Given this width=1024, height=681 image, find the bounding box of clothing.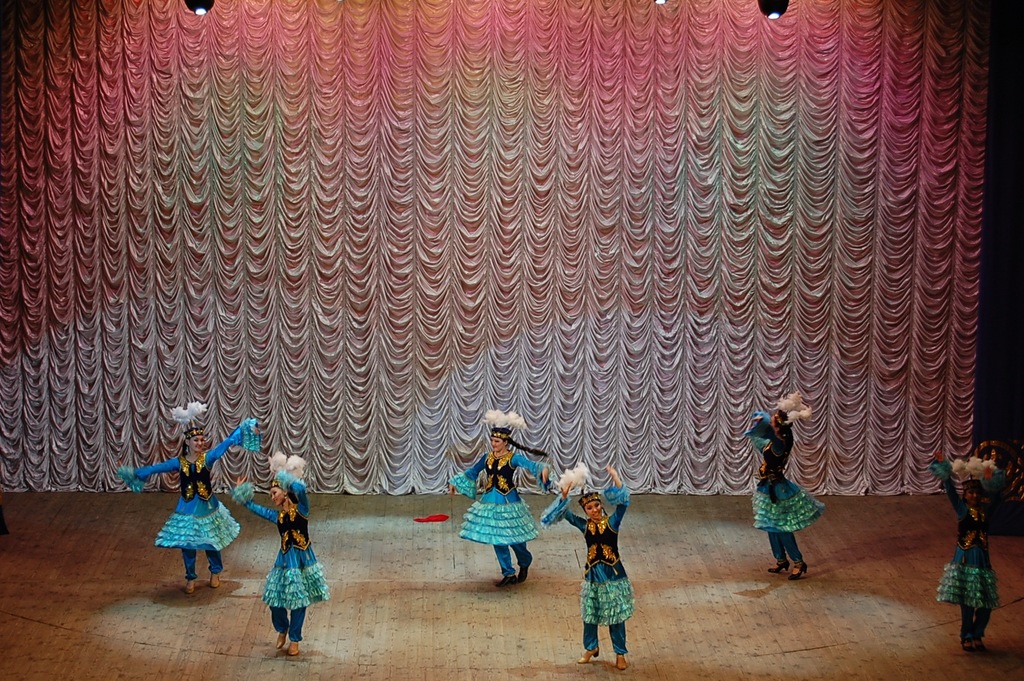
left=740, top=409, right=825, bottom=565.
